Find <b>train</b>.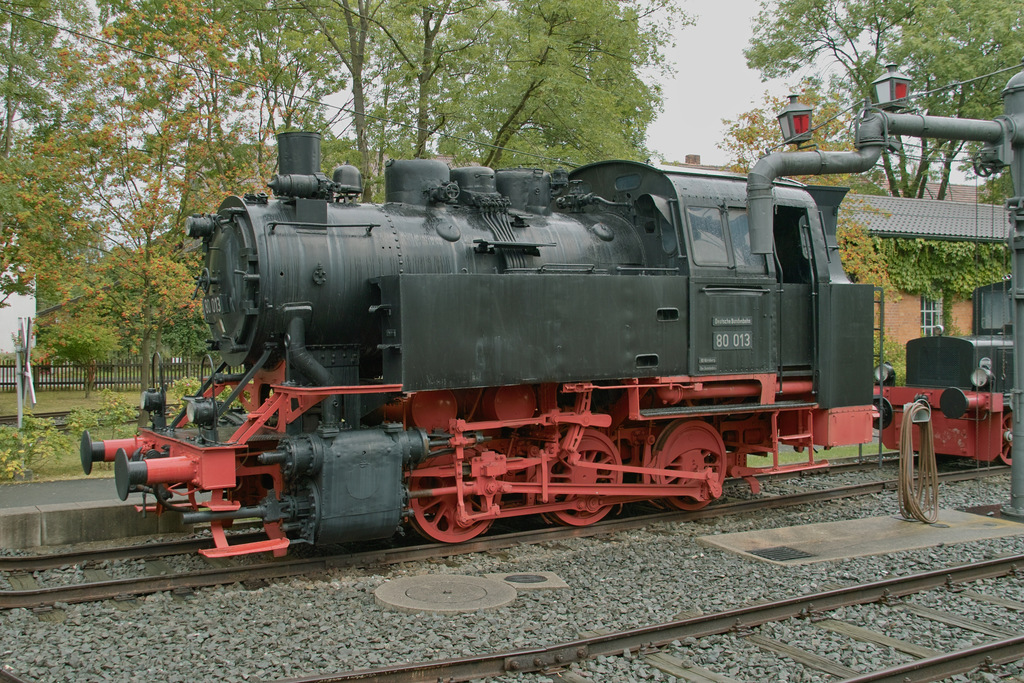
select_region(77, 122, 1019, 558).
